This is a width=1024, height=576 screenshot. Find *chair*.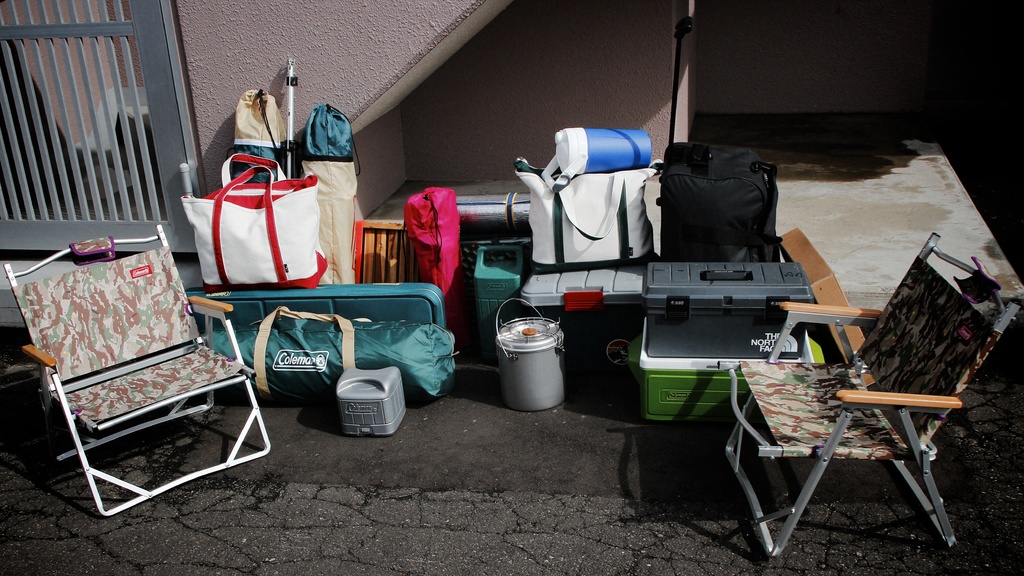
Bounding box: (left=20, top=238, right=260, bottom=514).
